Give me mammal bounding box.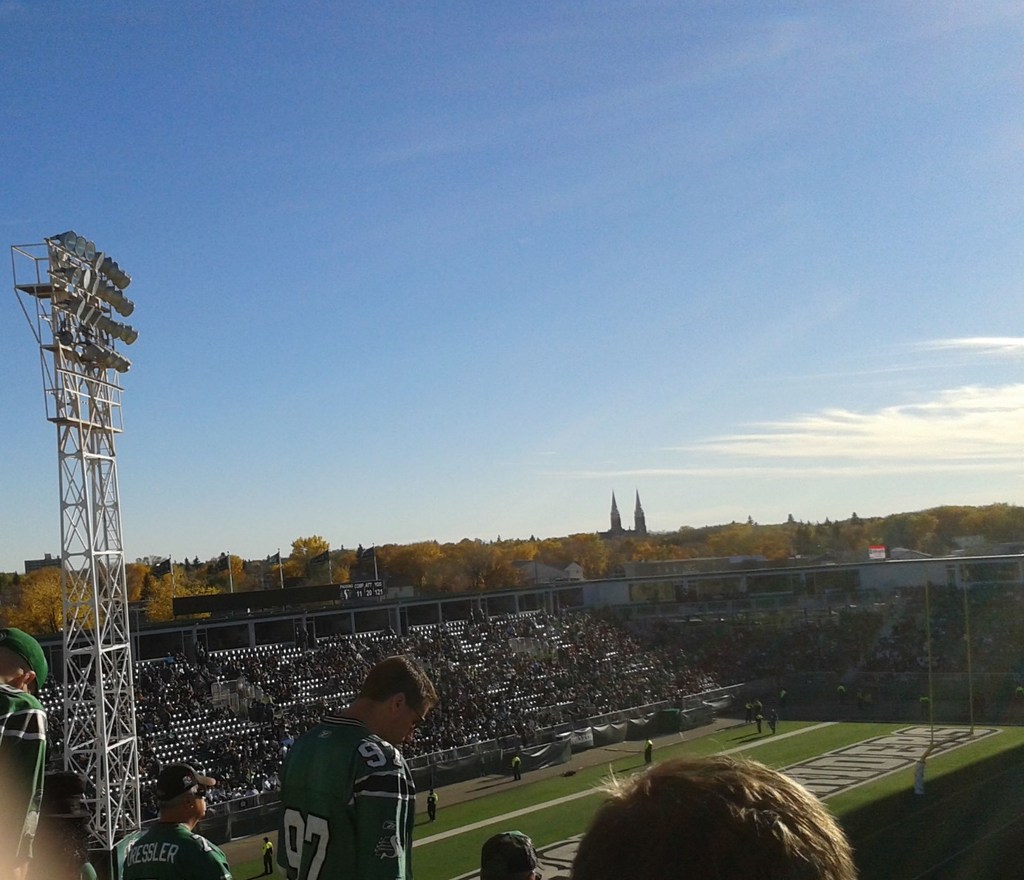
755/705/761/715.
